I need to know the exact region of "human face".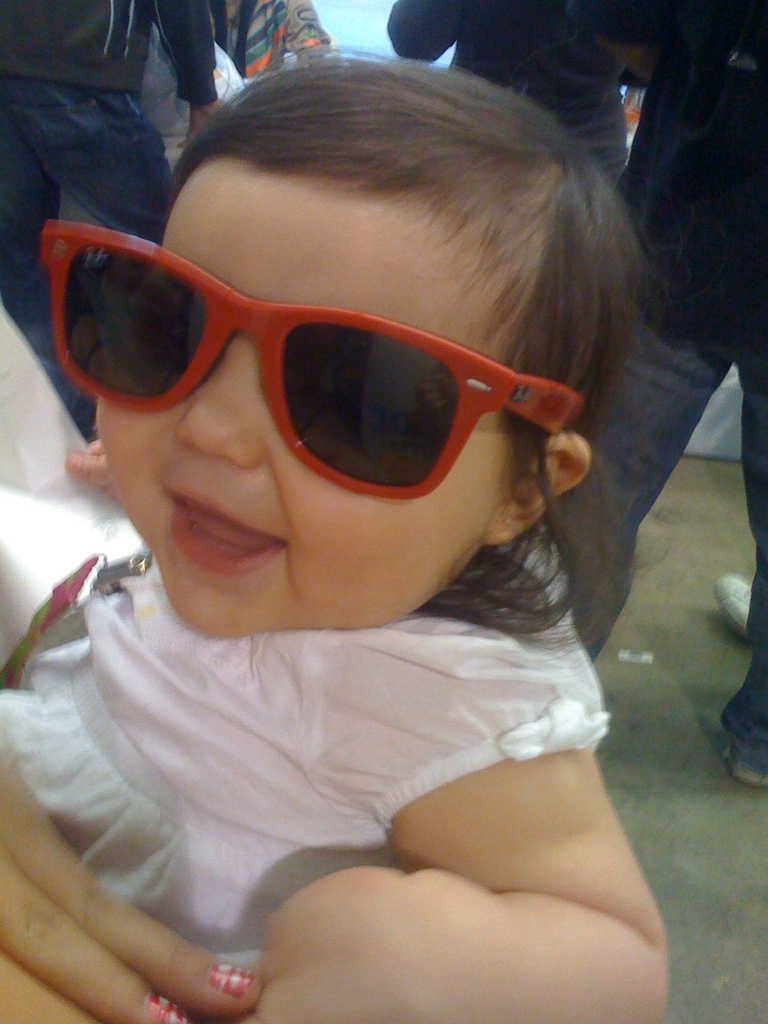
Region: 97:190:521:641.
